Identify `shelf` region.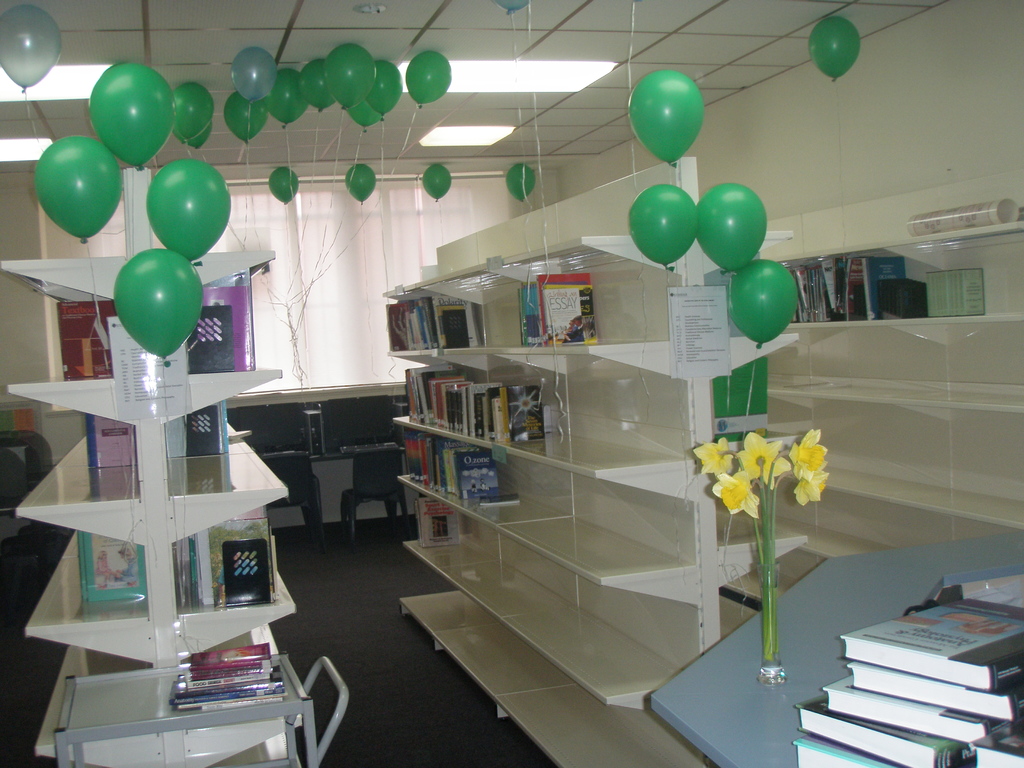
Region: [397,539,710,767].
